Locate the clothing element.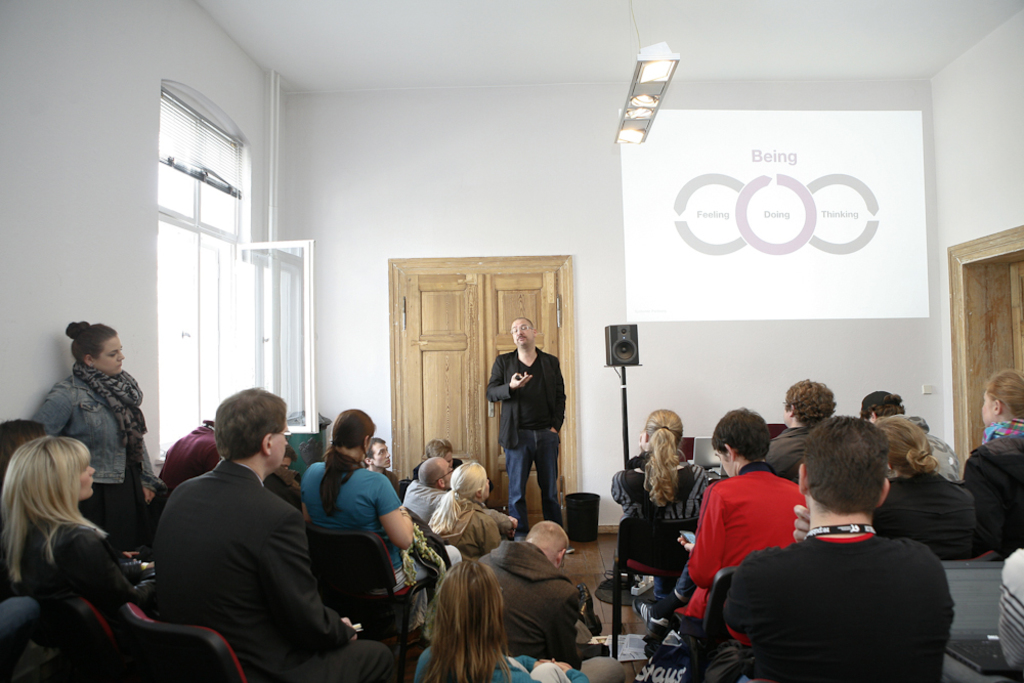
Element bbox: (413,643,634,682).
